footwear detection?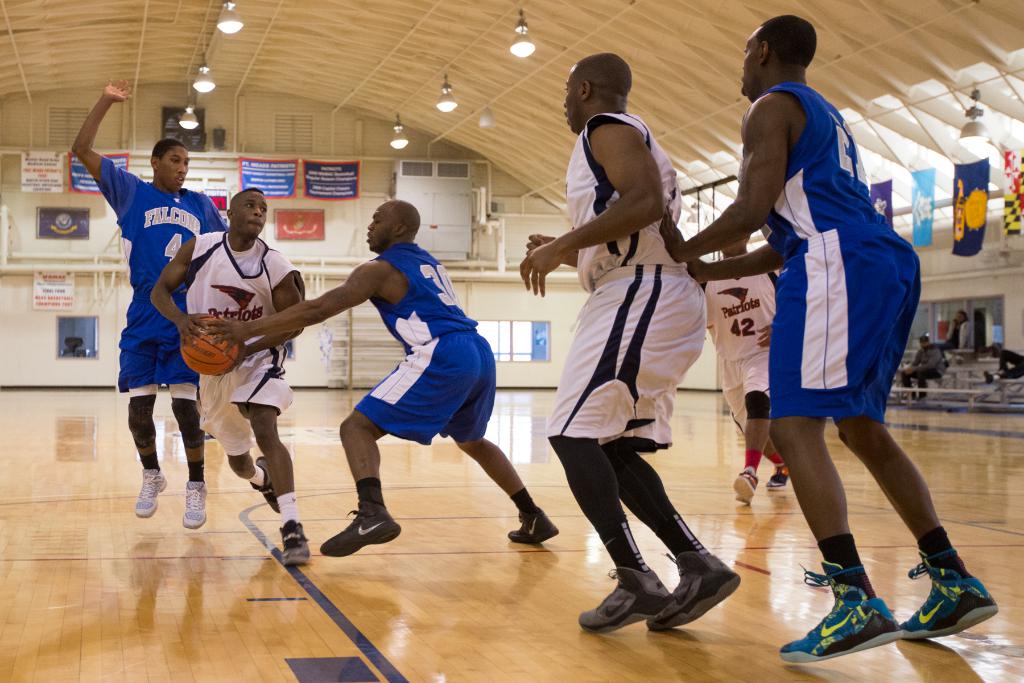
Rect(178, 481, 209, 531)
